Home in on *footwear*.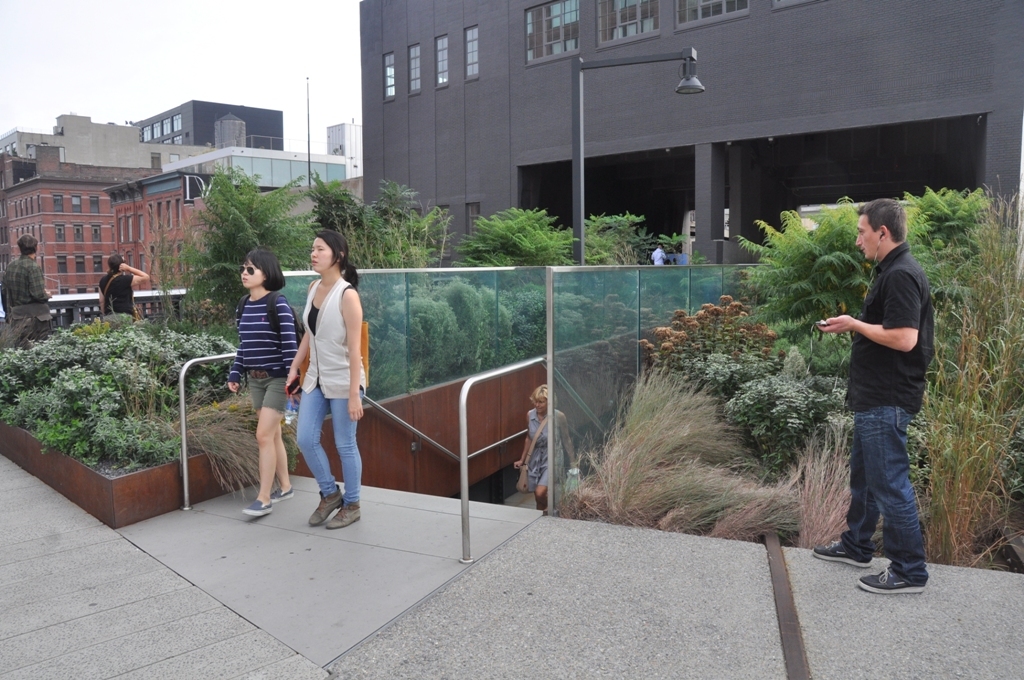
Homed in at bbox(320, 498, 361, 527).
